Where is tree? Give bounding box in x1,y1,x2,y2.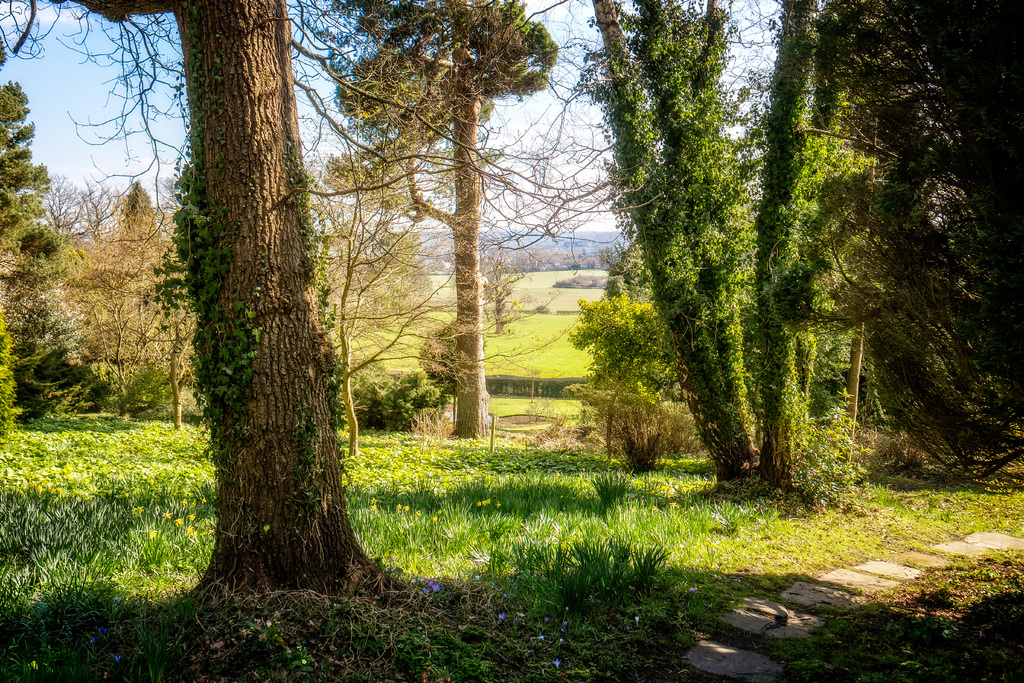
0,72,86,418.
